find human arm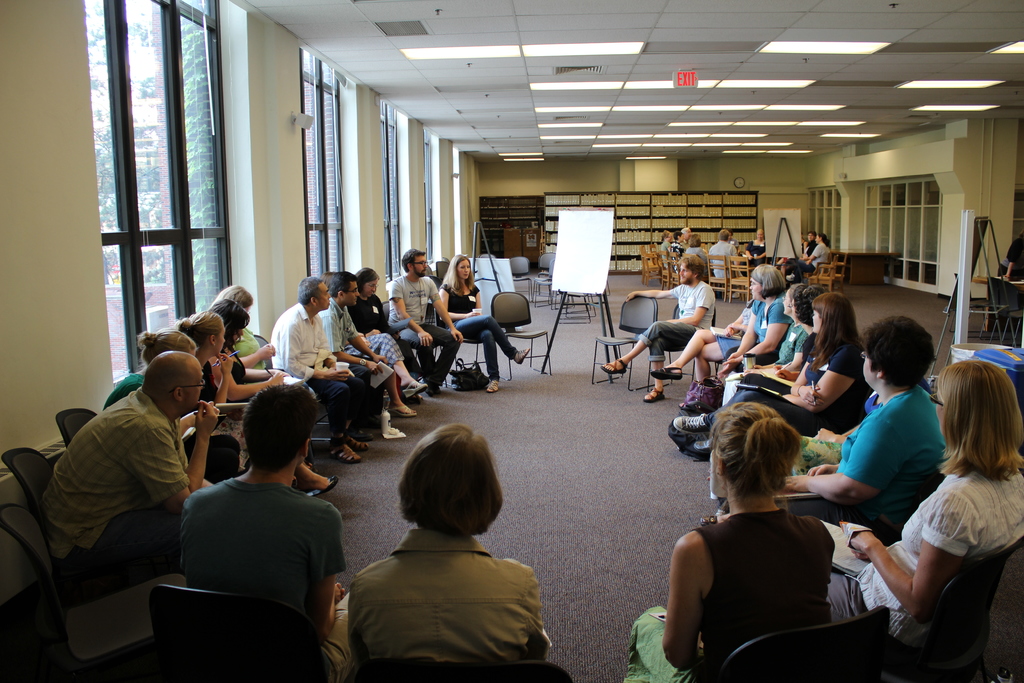
[left=345, top=315, right=385, bottom=367]
